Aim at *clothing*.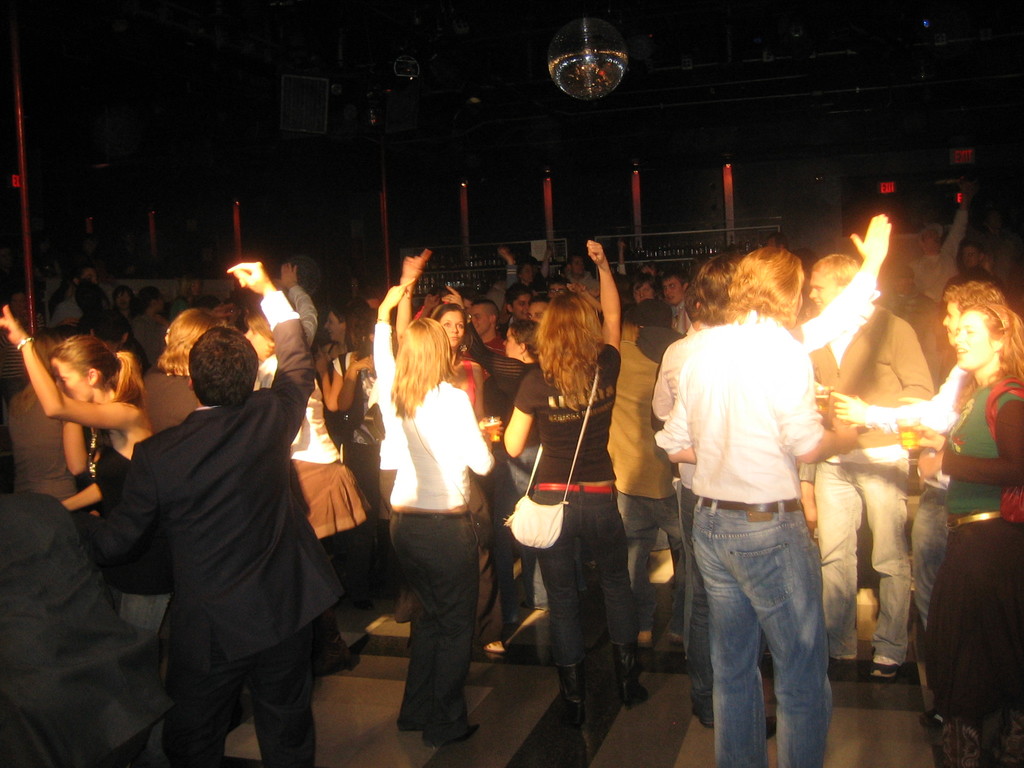
Aimed at 9/378/79/506.
